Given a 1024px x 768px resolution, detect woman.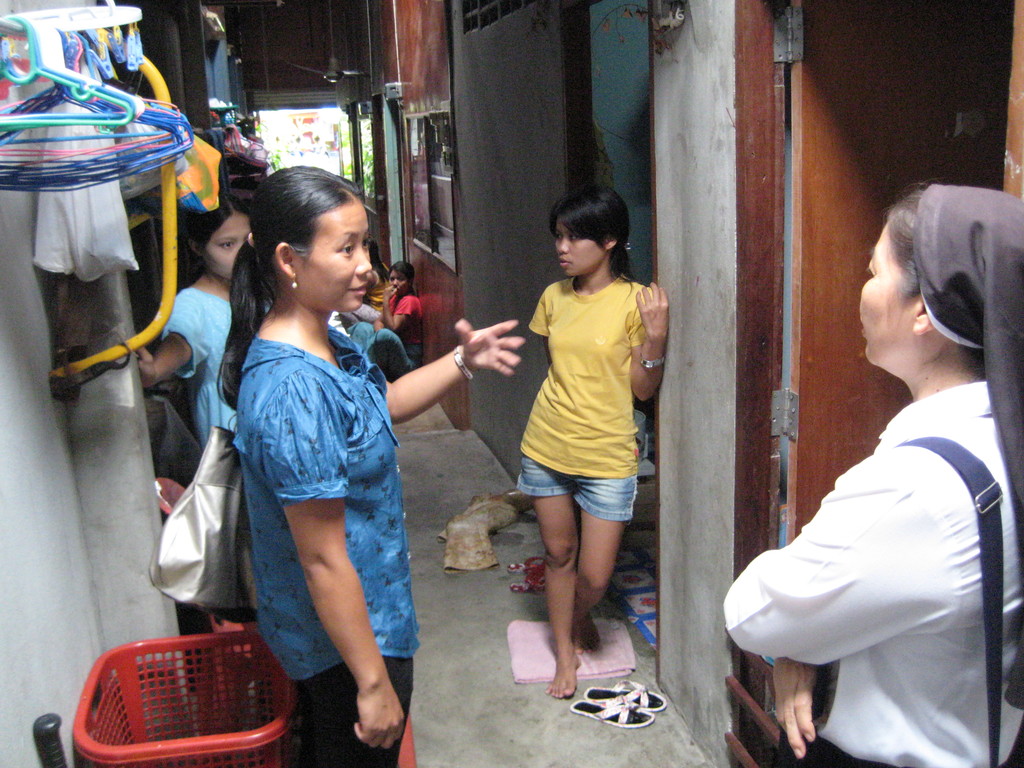
bbox=[350, 239, 385, 320].
